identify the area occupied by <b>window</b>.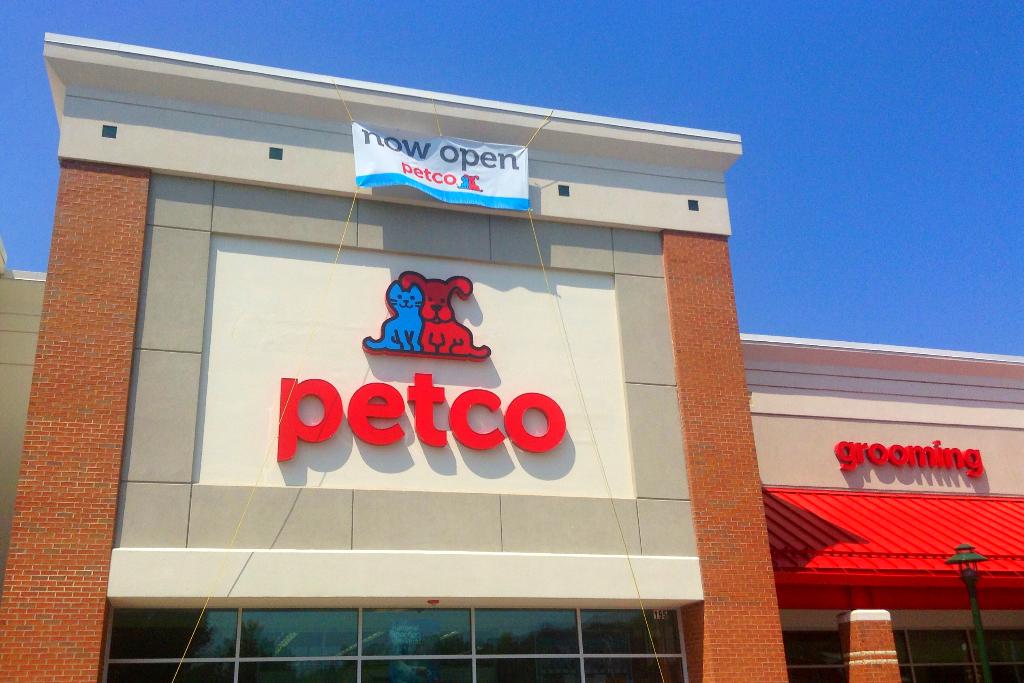
Area: 359,602,475,662.
